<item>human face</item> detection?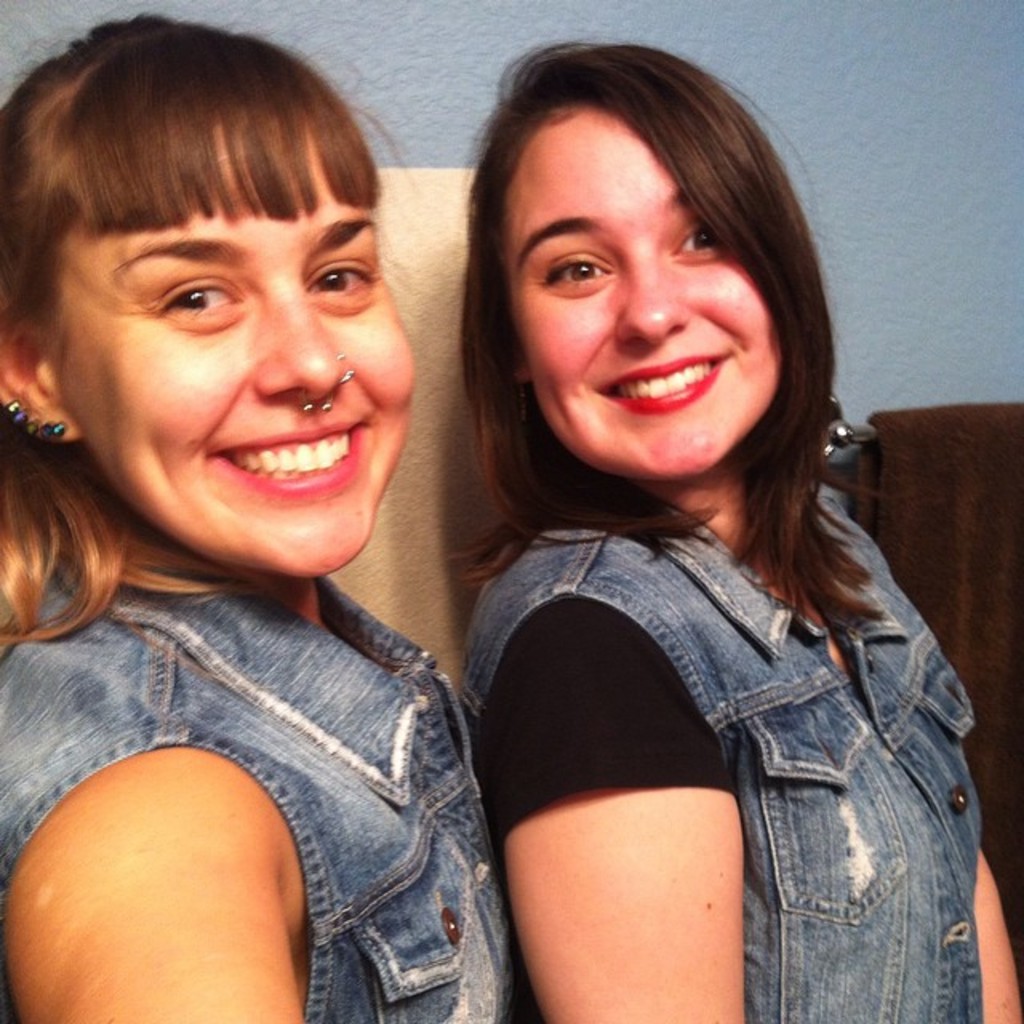
x1=501 y1=112 x2=781 y2=483
